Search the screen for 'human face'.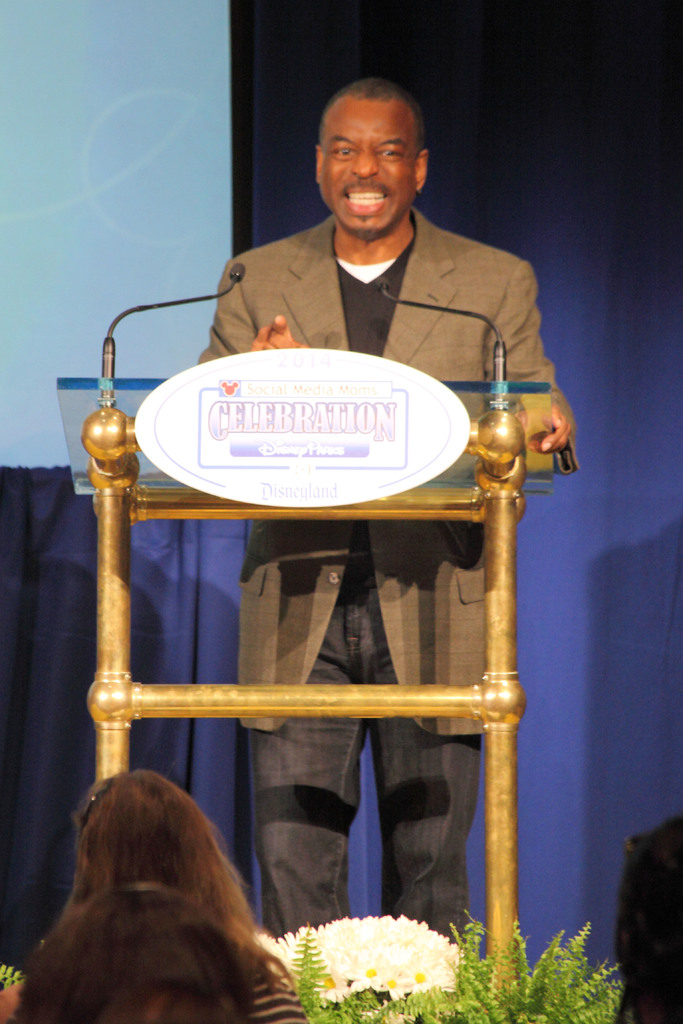
Found at 316, 100, 418, 239.
